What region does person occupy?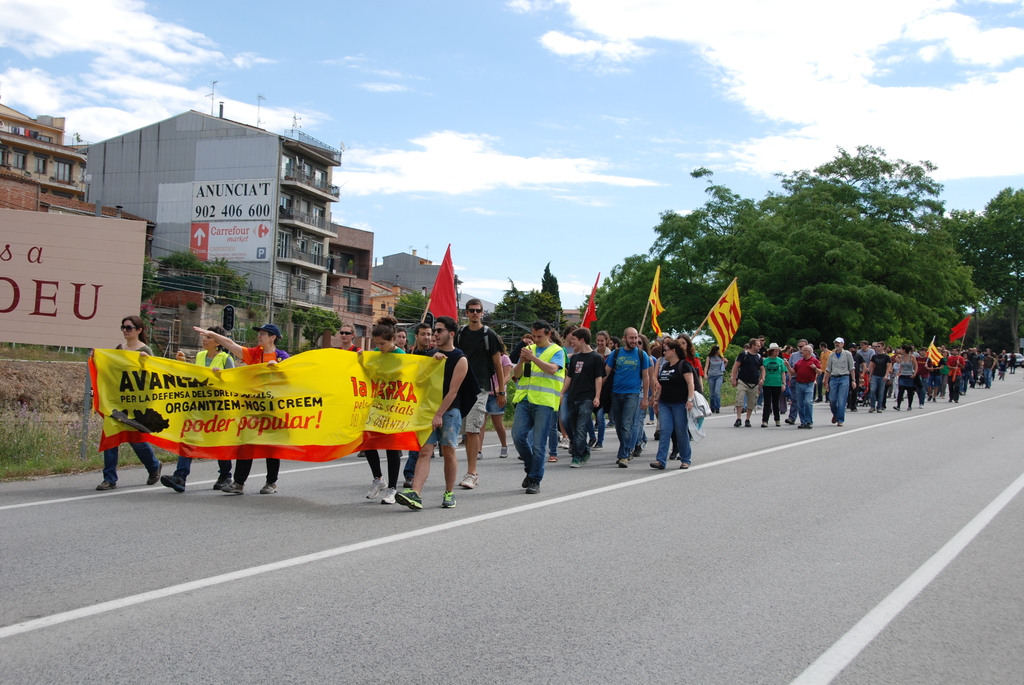
locate(979, 344, 998, 390).
